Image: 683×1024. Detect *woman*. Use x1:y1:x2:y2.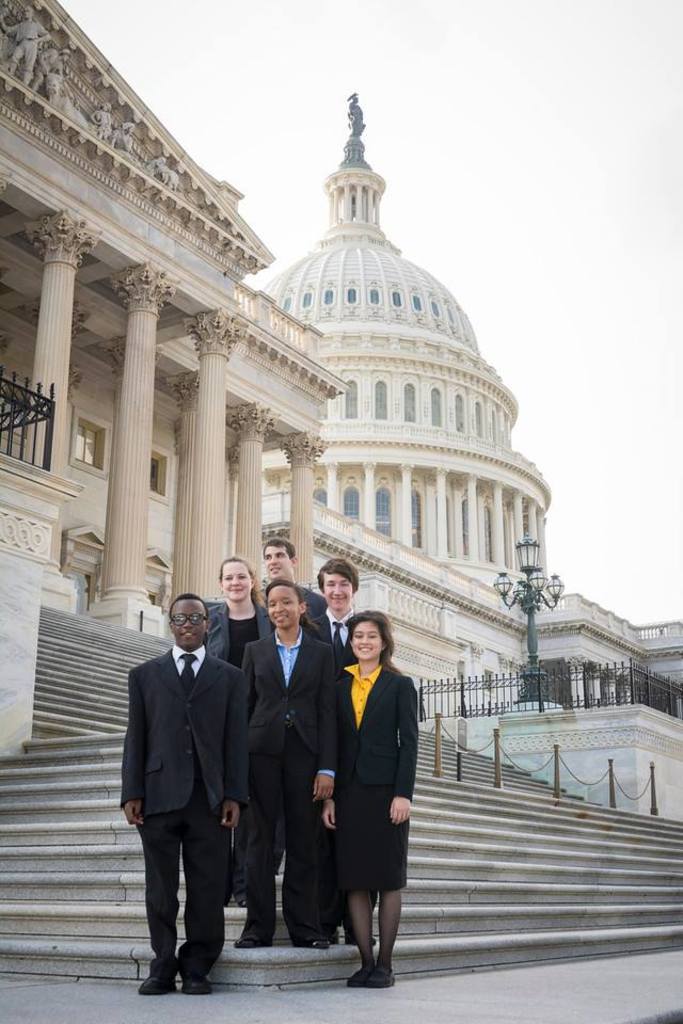
204:557:270:907.
